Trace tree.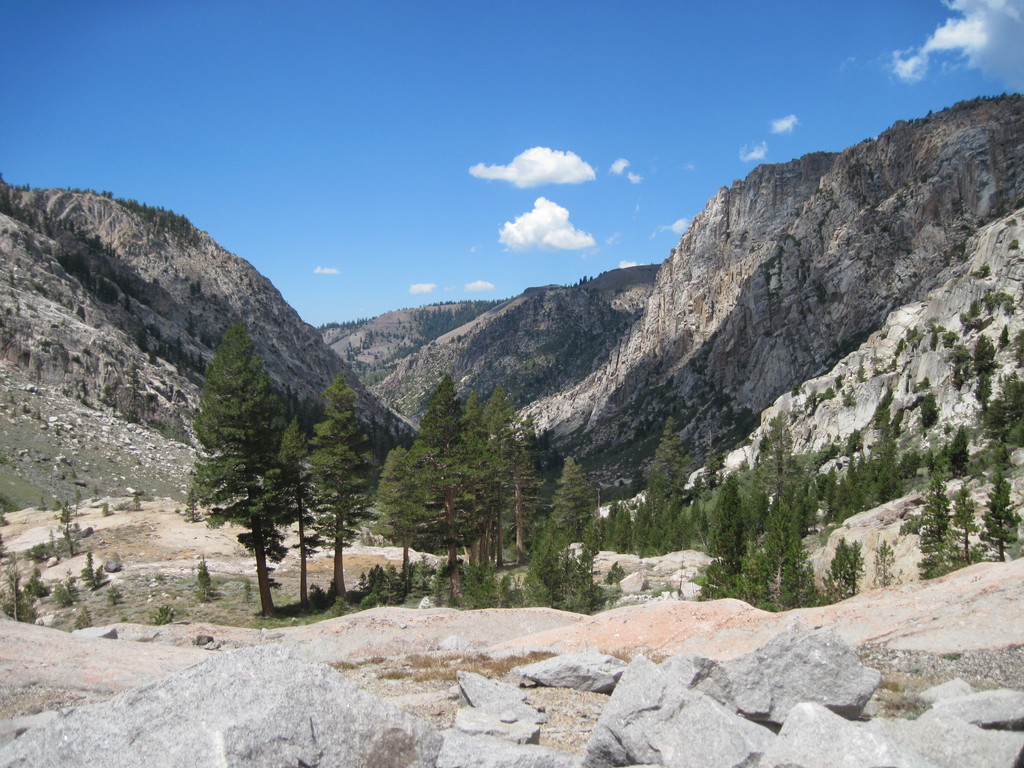
Traced to detection(86, 556, 105, 590).
